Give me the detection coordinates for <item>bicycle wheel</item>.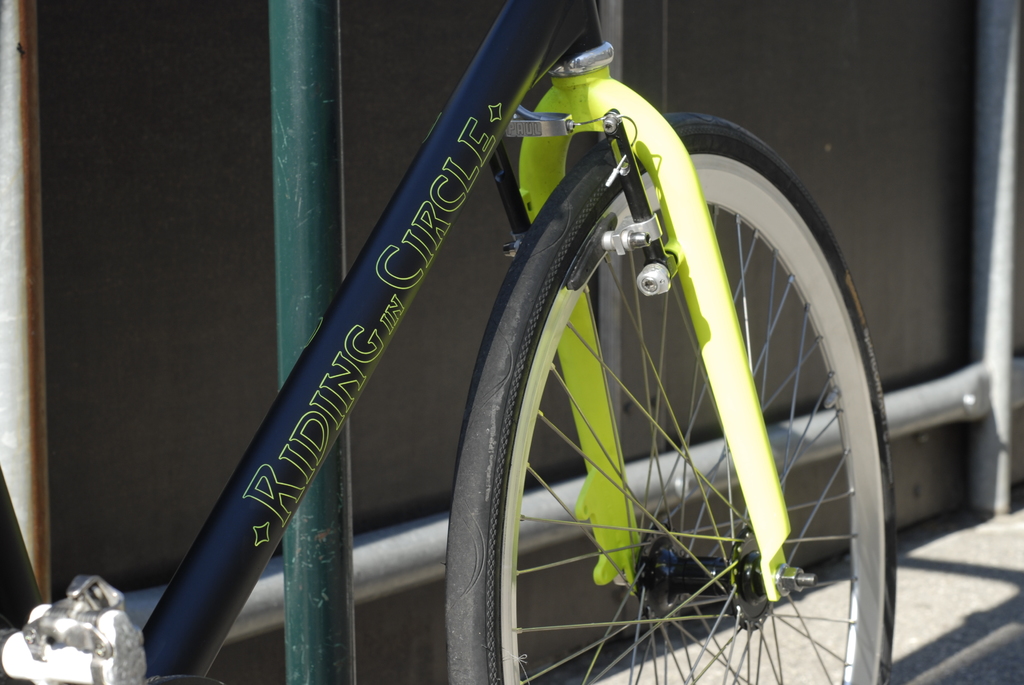
box=[444, 110, 897, 684].
